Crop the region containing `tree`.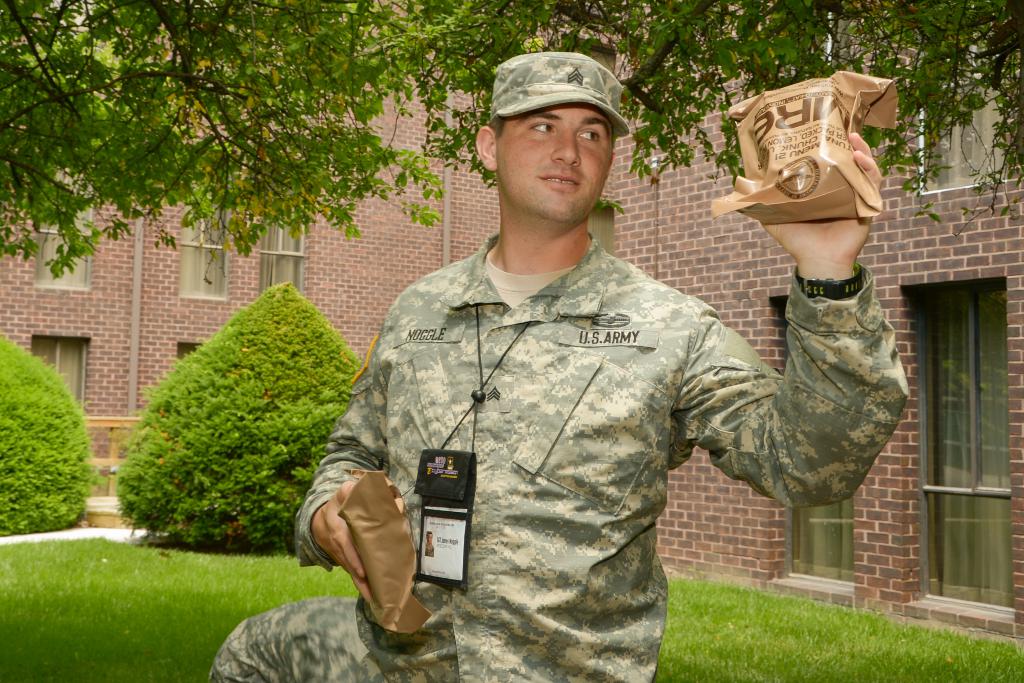
Crop region: box(0, 0, 1022, 288).
